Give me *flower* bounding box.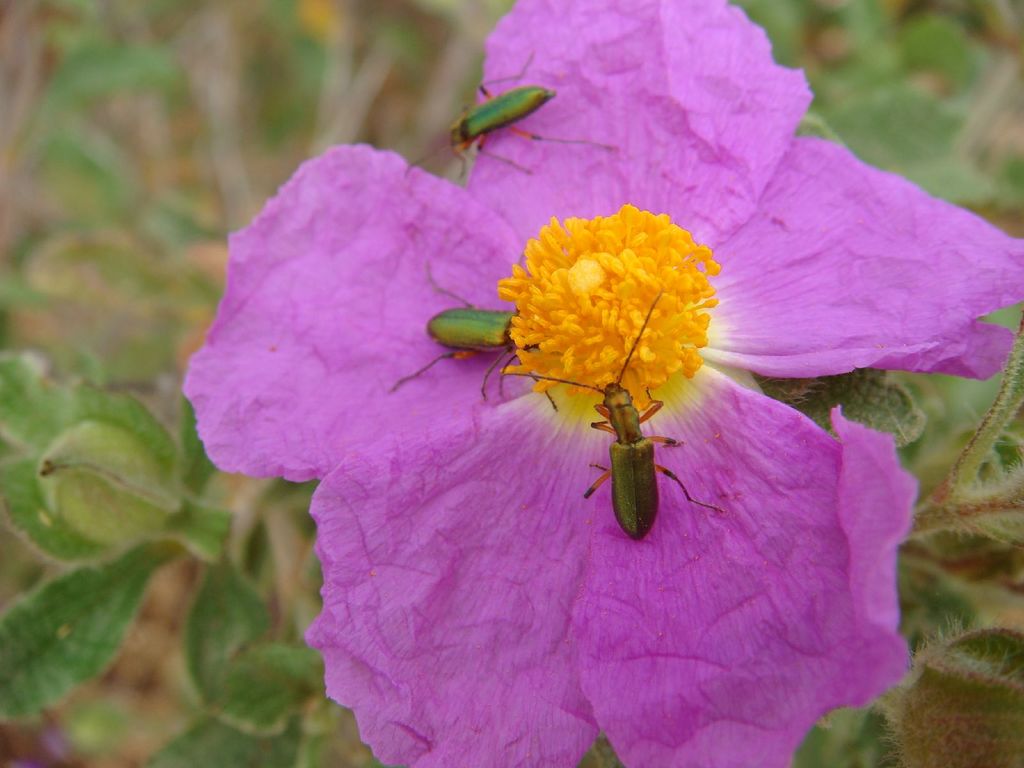
[x1=149, y1=1, x2=1023, y2=767].
